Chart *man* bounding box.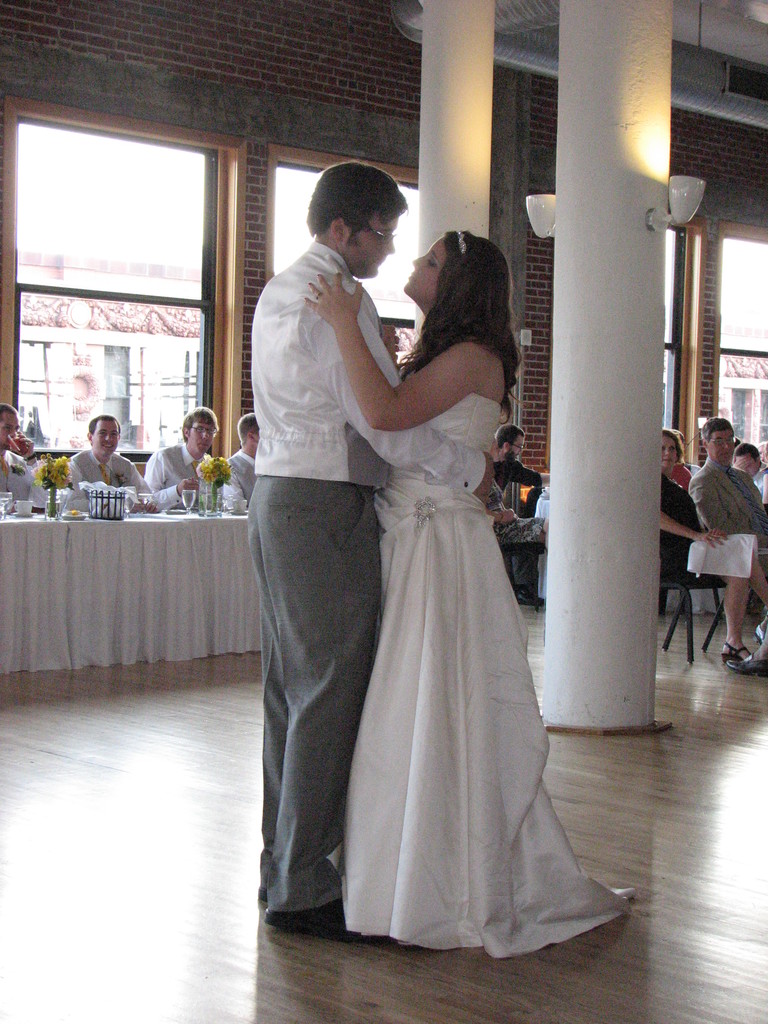
Charted: 0 403 47 515.
